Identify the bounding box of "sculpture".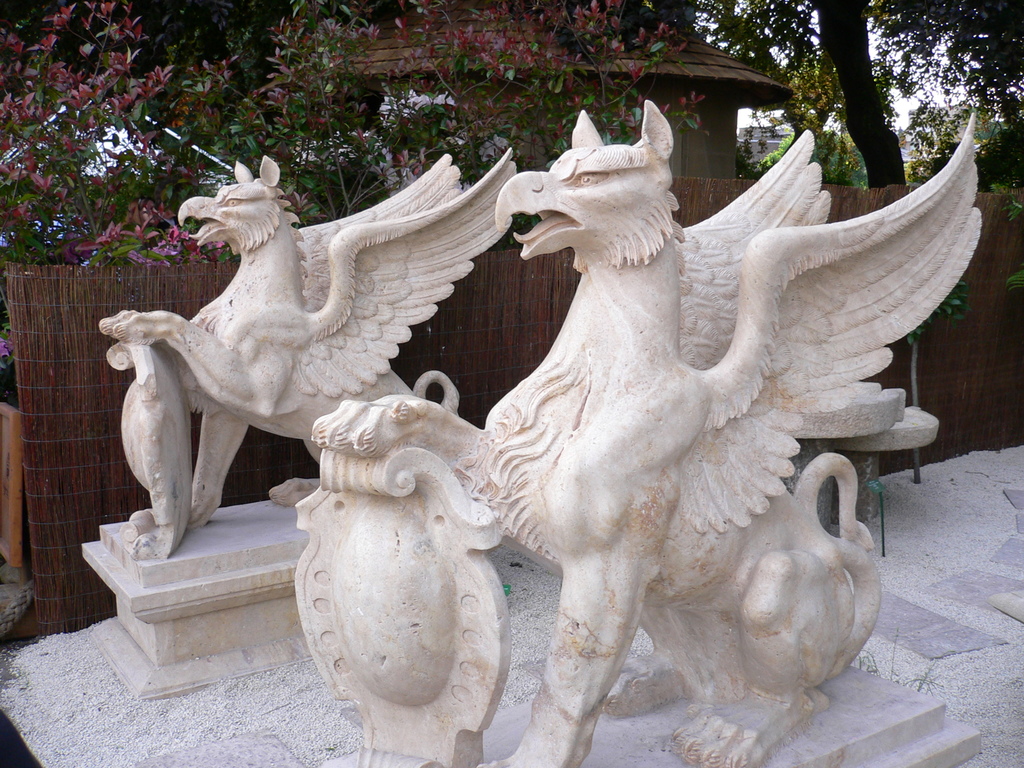
bbox=[289, 95, 989, 767].
